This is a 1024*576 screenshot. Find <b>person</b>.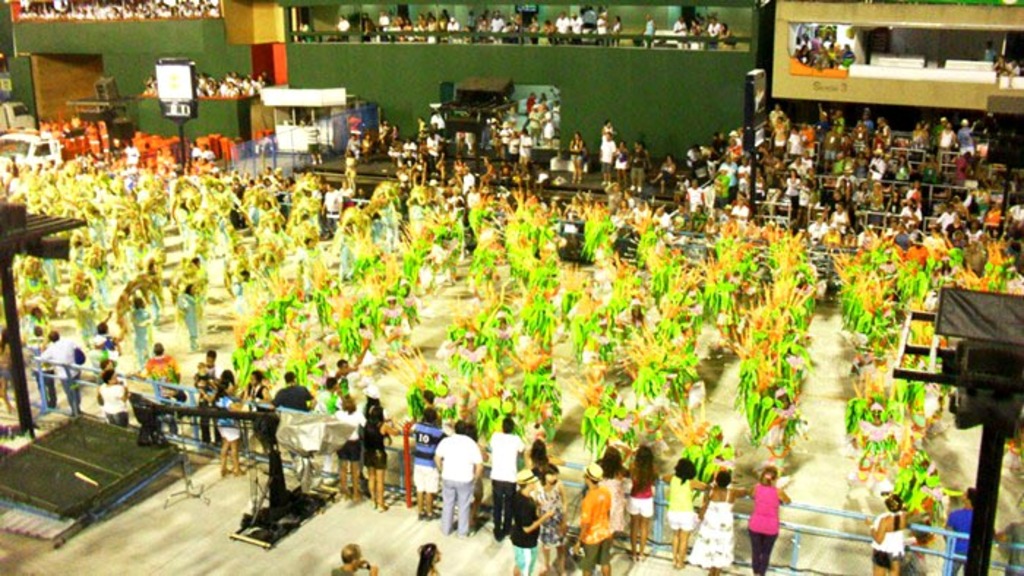
Bounding box: {"left": 101, "top": 365, "right": 132, "bottom": 428}.
